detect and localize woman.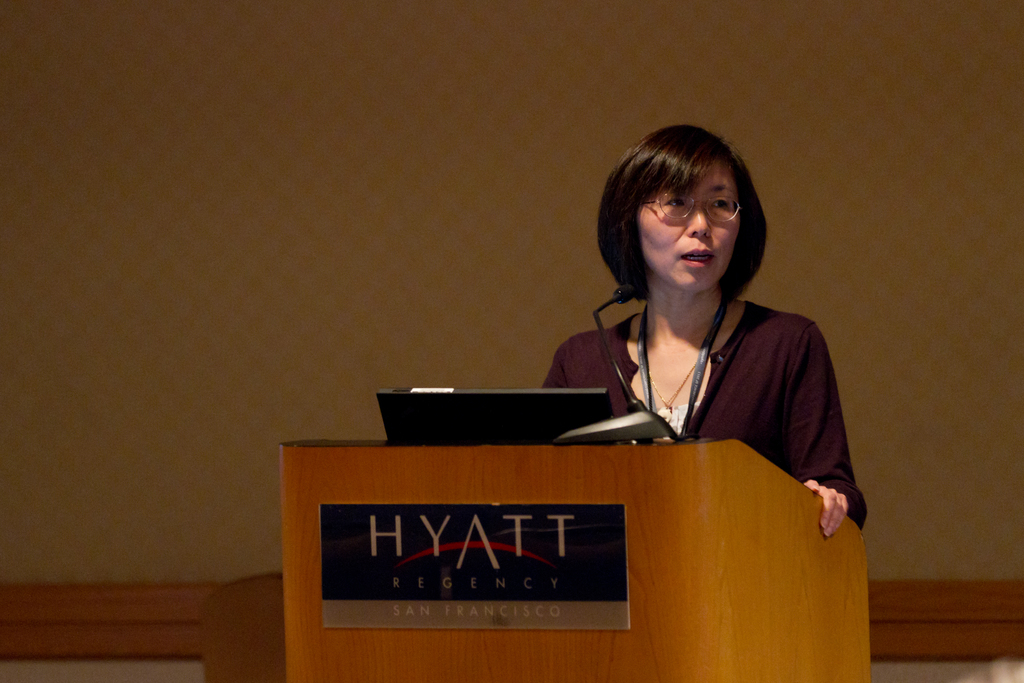
Localized at 545/123/864/535.
